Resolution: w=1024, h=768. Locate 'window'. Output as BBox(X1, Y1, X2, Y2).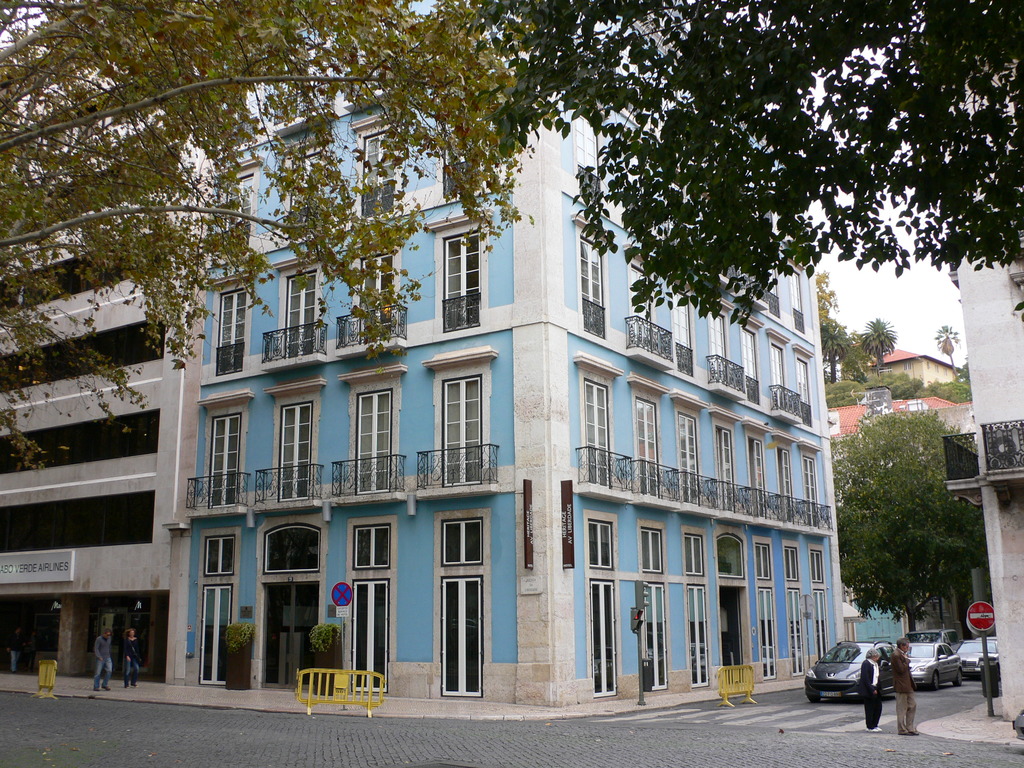
BBox(420, 209, 483, 320).
